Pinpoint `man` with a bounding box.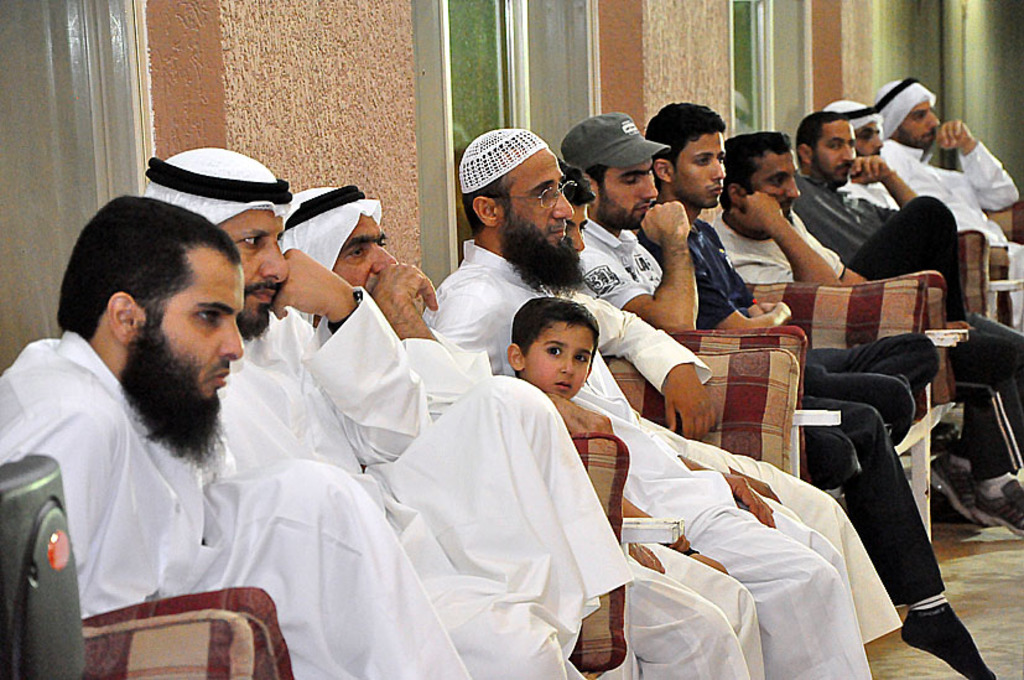
box=[243, 180, 775, 679].
